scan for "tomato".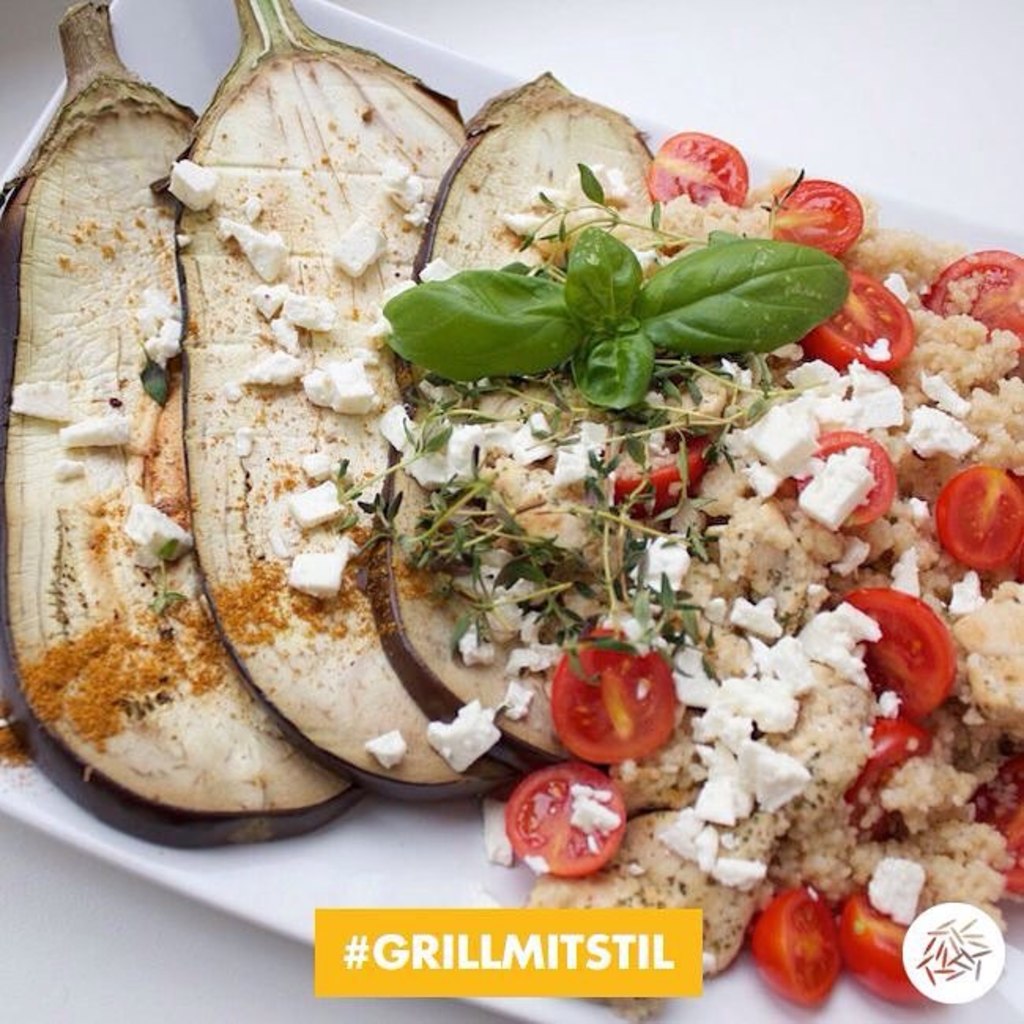
Scan result: detection(503, 762, 624, 876).
